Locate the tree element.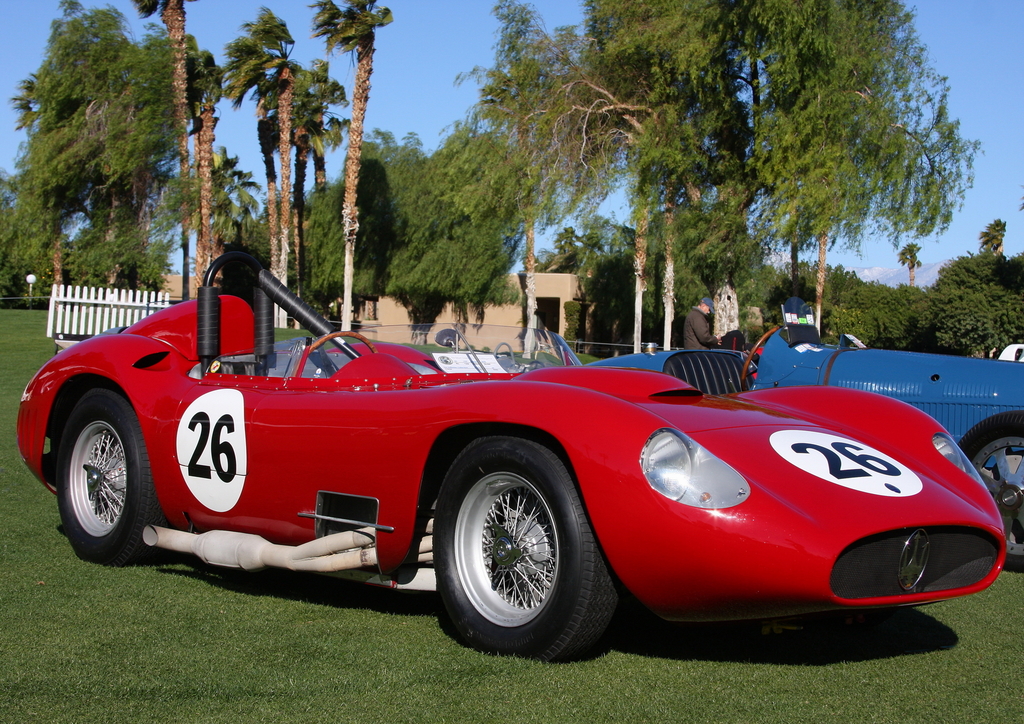
Element bbox: 0,177,54,284.
